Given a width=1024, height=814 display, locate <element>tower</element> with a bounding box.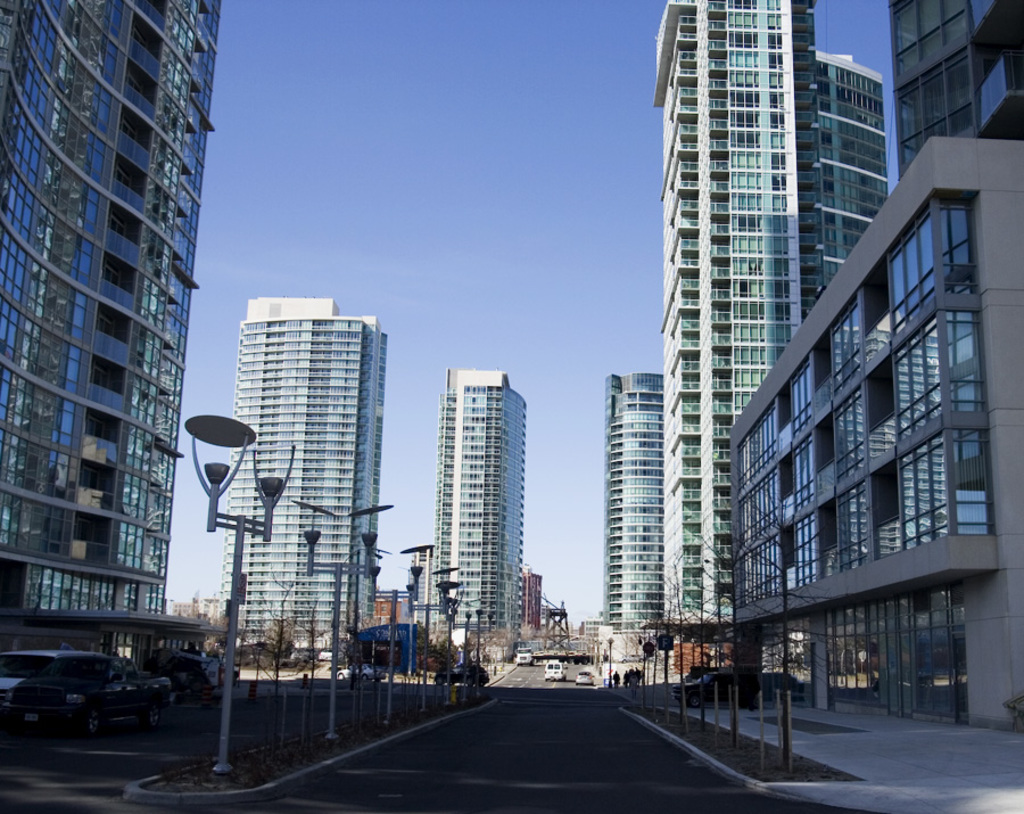
Located: {"left": 0, "top": 0, "right": 221, "bottom": 638}.
